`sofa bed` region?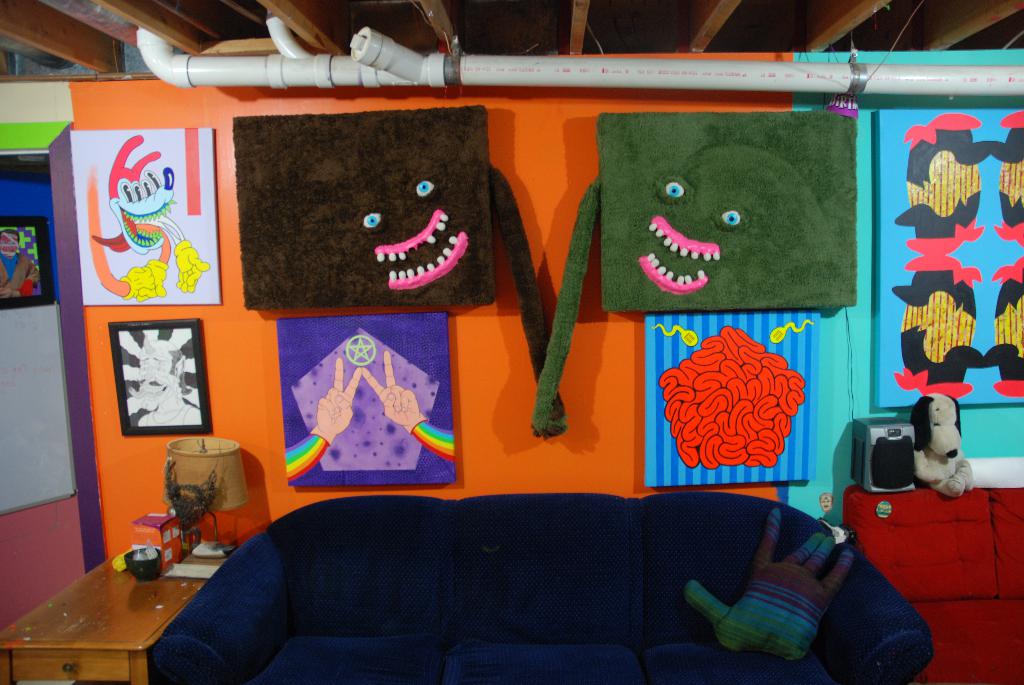
rect(840, 484, 1023, 682)
